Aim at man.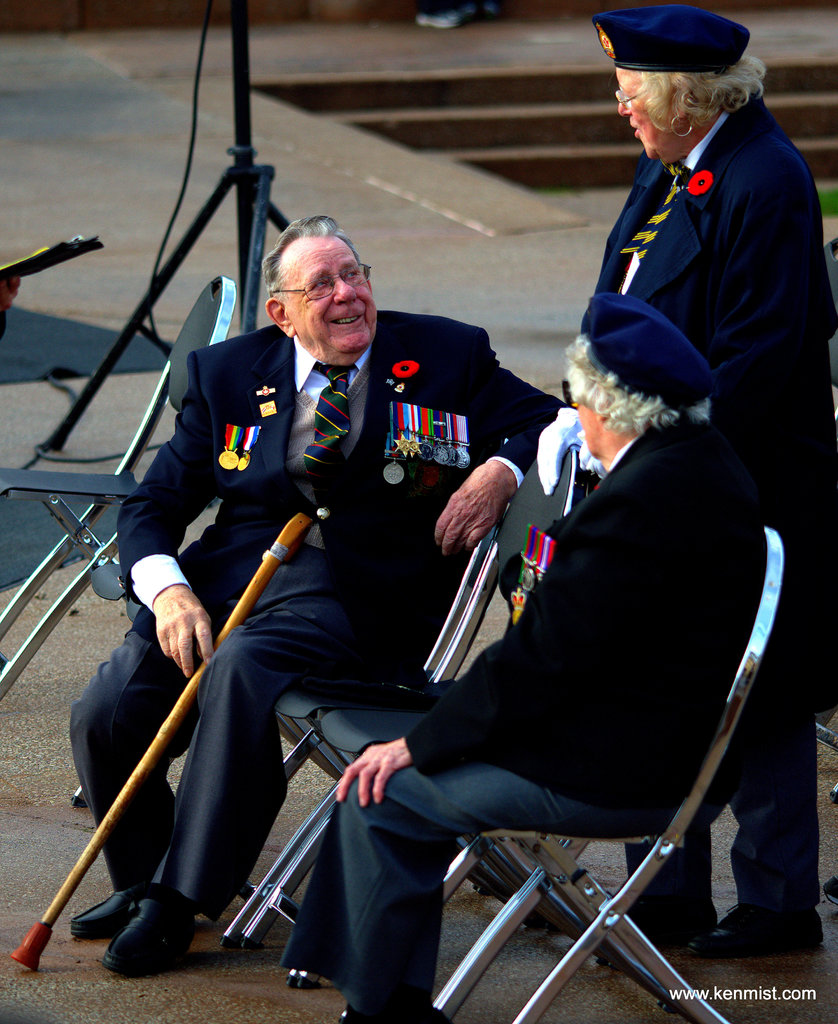
Aimed at Rect(123, 208, 555, 932).
